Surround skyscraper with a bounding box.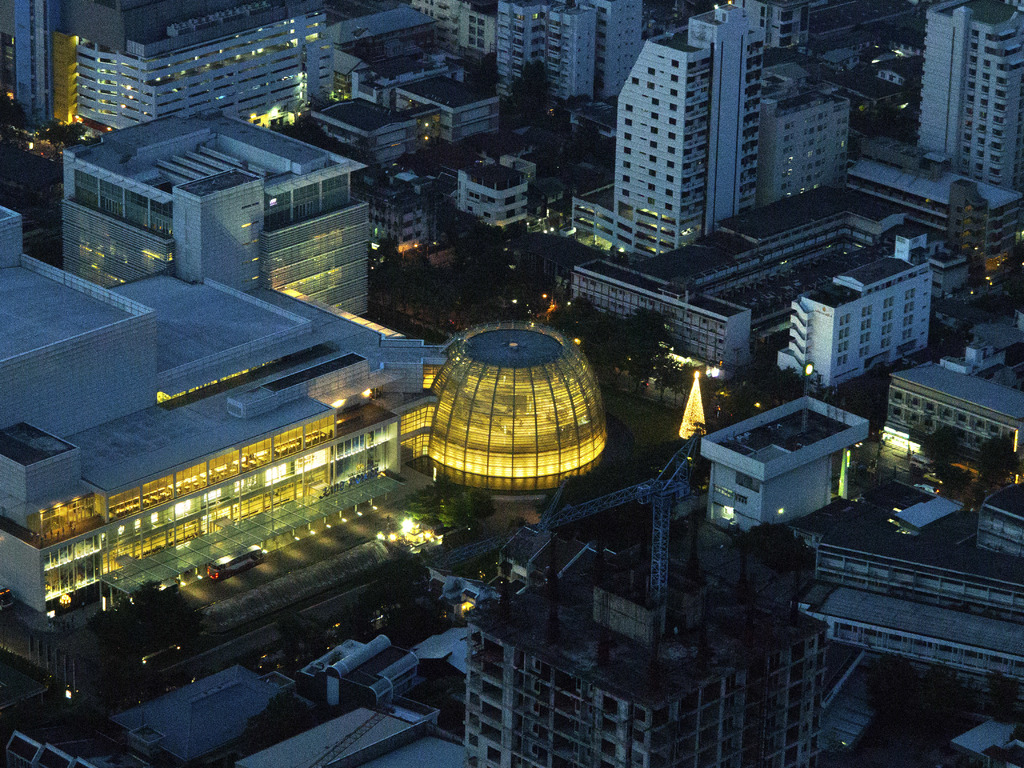
{"left": 573, "top": 0, "right": 765, "bottom": 259}.
